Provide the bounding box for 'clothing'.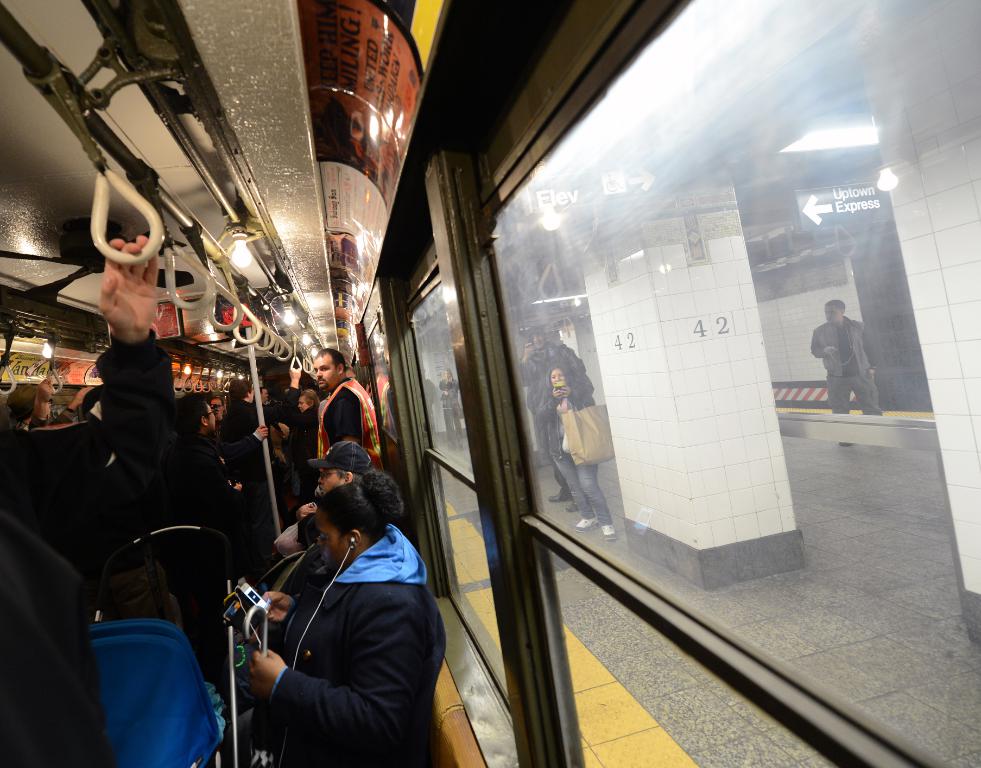
Rect(540, 393, 614, 528).
